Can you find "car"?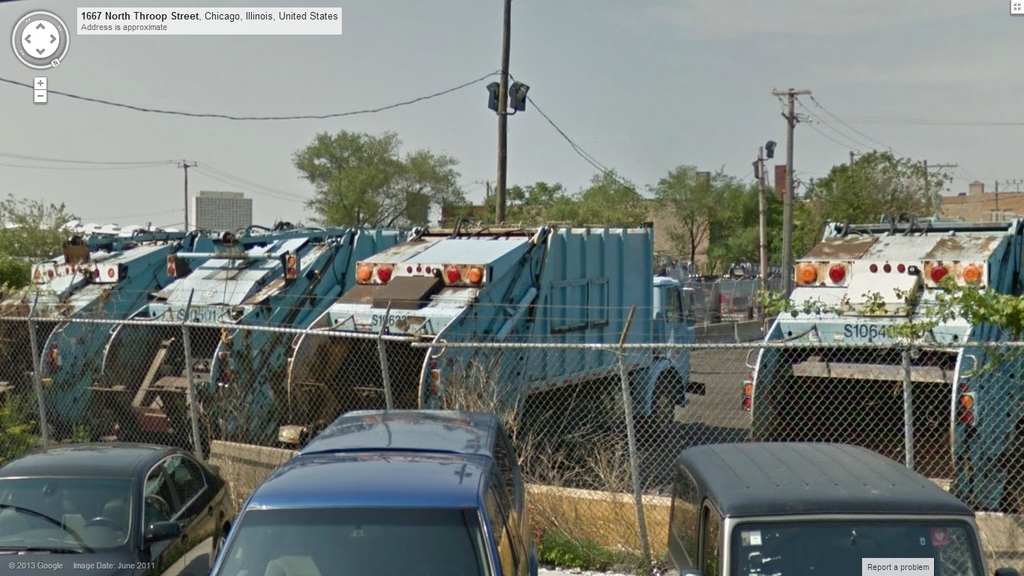
Yes, bounding box: x1=0 y1=441 x2=241 y2=575.
